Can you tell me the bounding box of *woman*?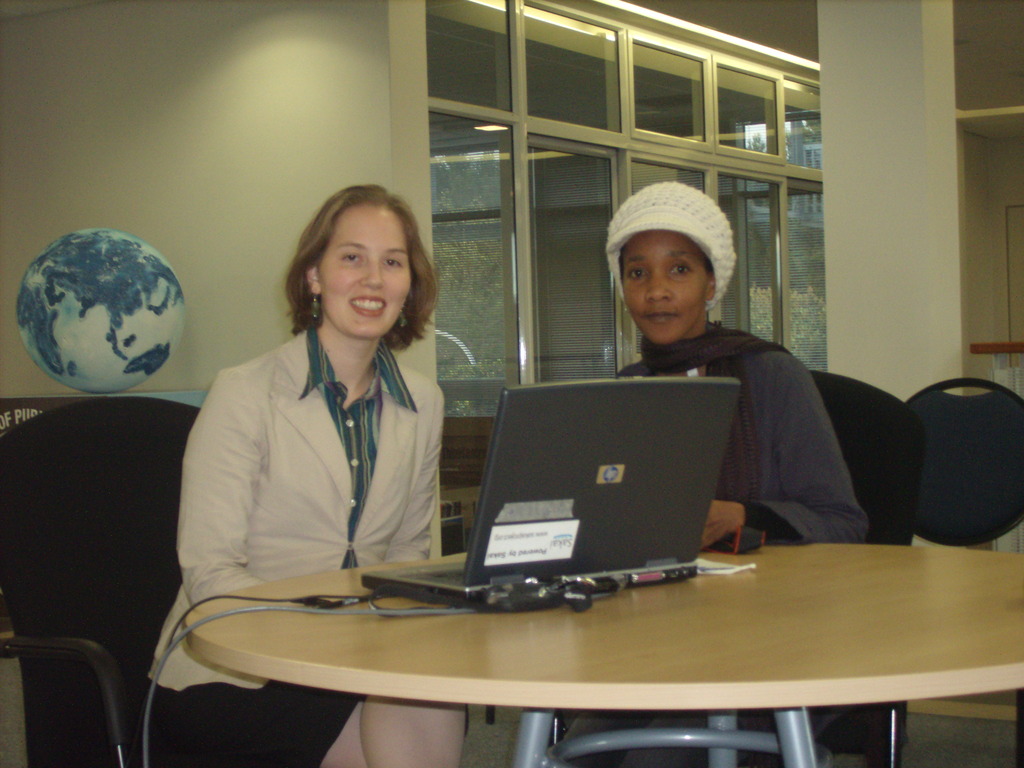
164:188:477:671.
